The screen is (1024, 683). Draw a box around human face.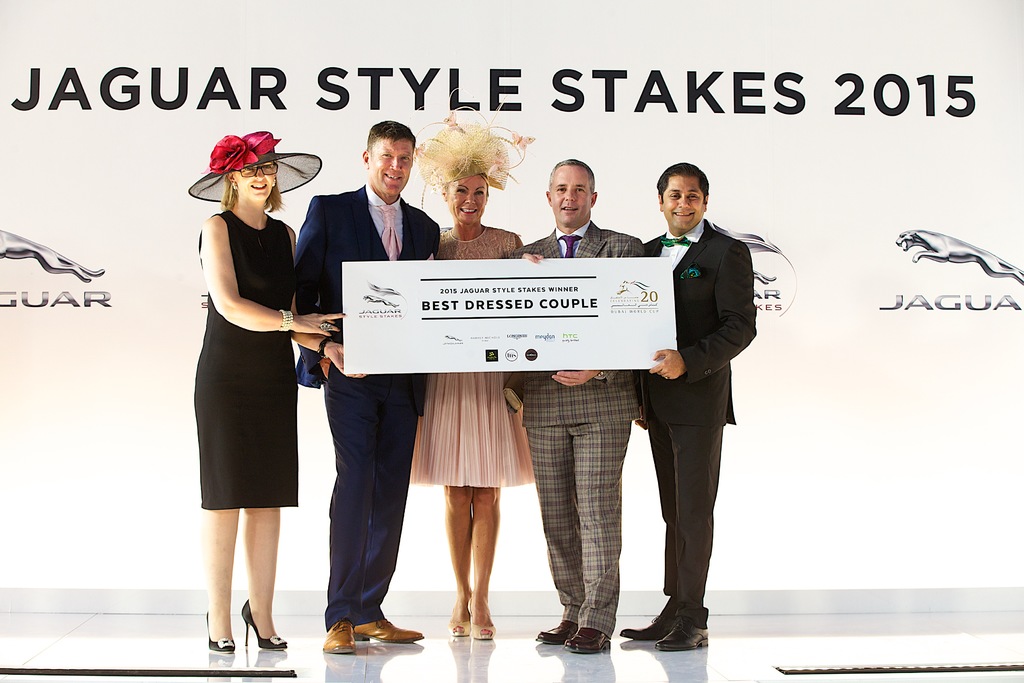
550, 160, 590, 224.
